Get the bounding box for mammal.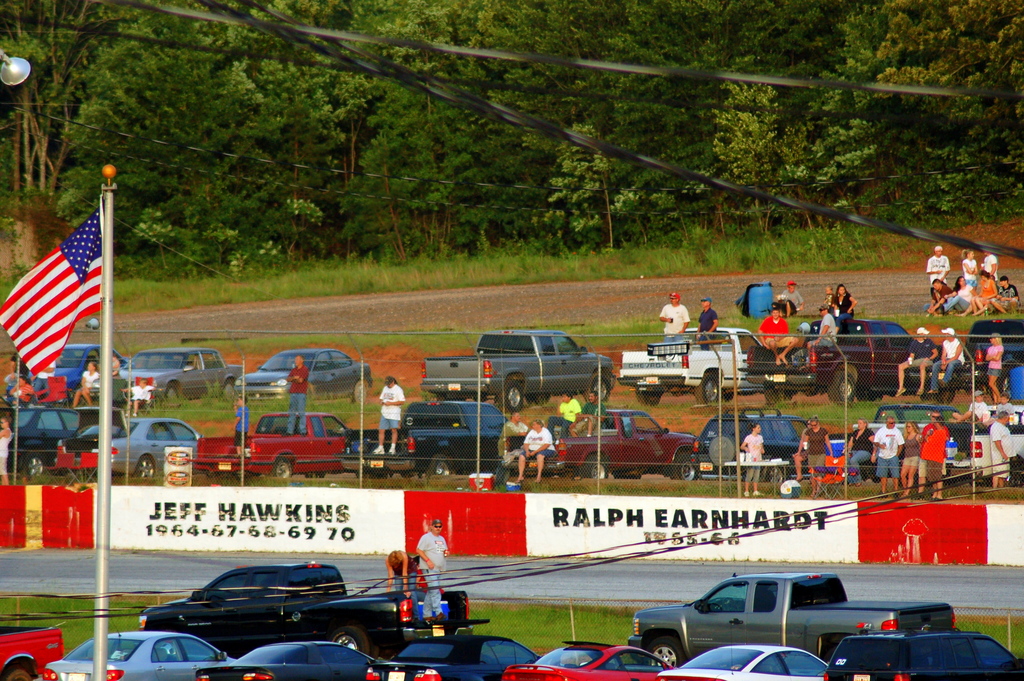
rect(963, 244, 977, 277).
